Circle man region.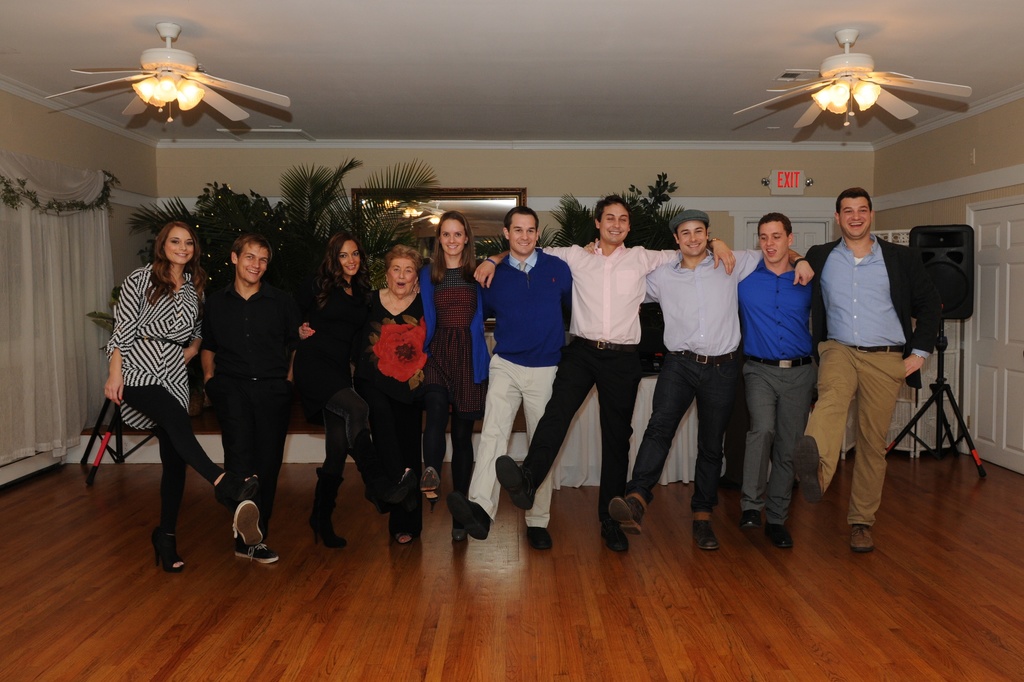
Region: [left=610, top=207, right=814, bottom=551].
